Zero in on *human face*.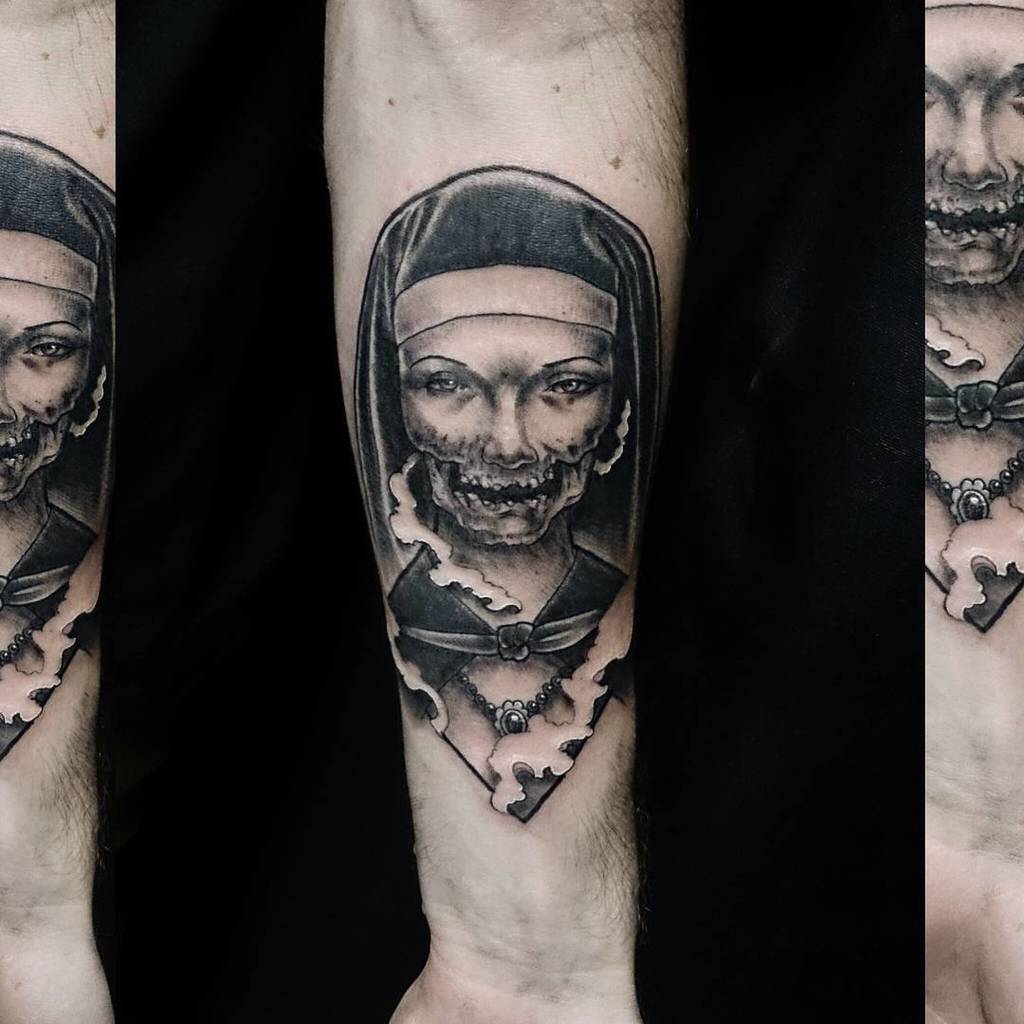
Zeroed in: Rect(400, 311, 619, 545).
